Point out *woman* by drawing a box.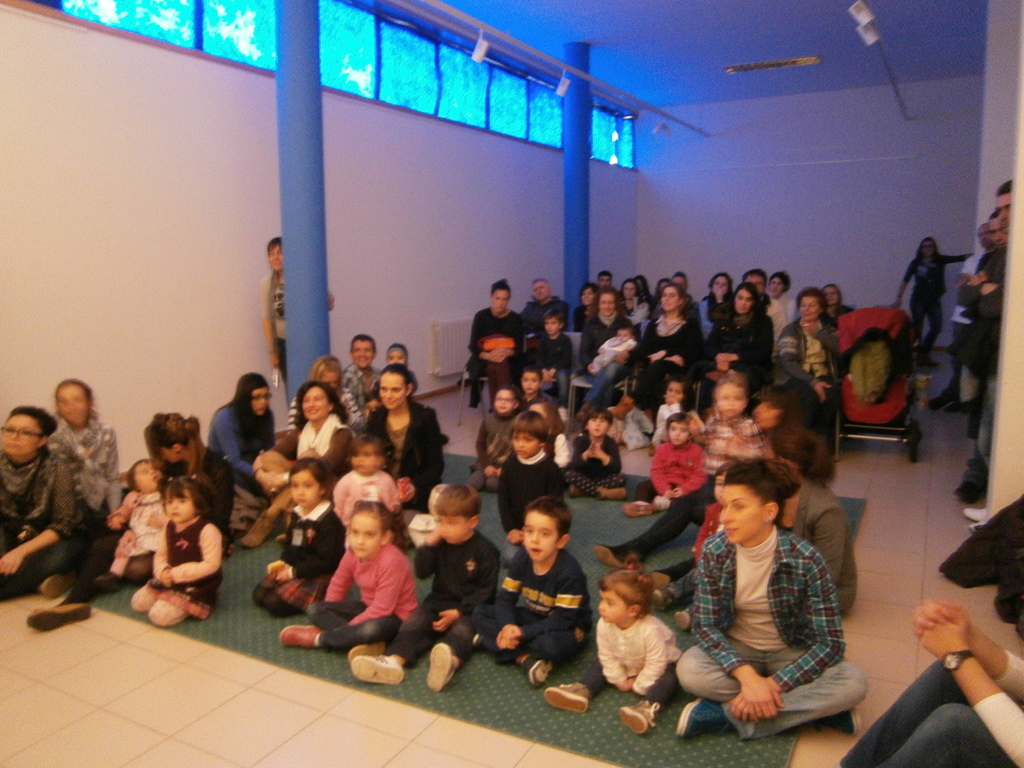
[x1=700, y1=273, x2=733, y2=340].
